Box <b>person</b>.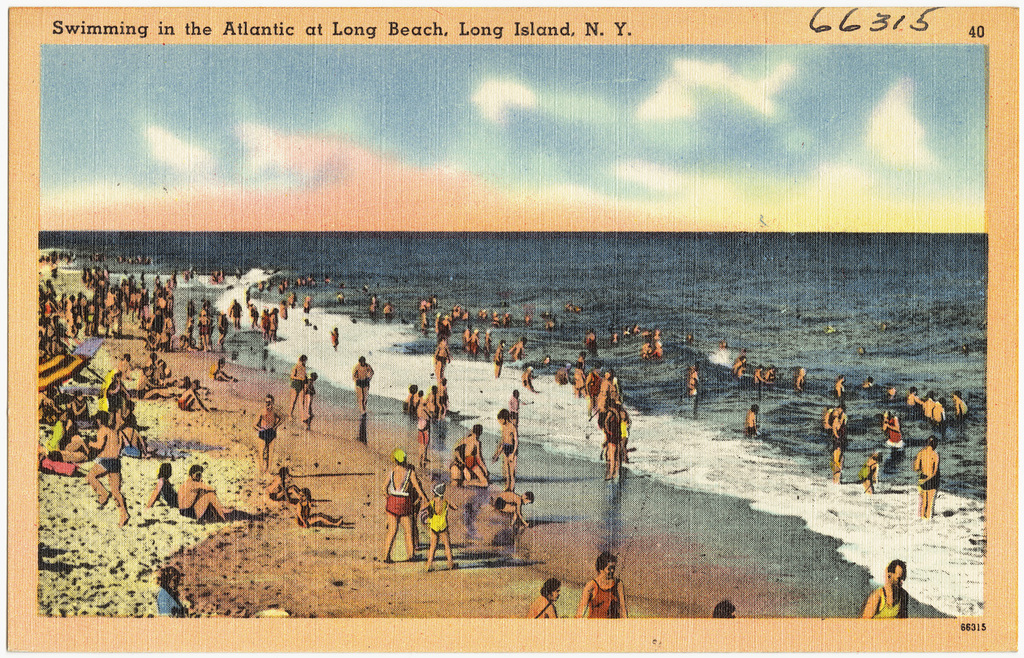
{"left": 684, "top": 364, "right": 705, "bottom": 414}.
